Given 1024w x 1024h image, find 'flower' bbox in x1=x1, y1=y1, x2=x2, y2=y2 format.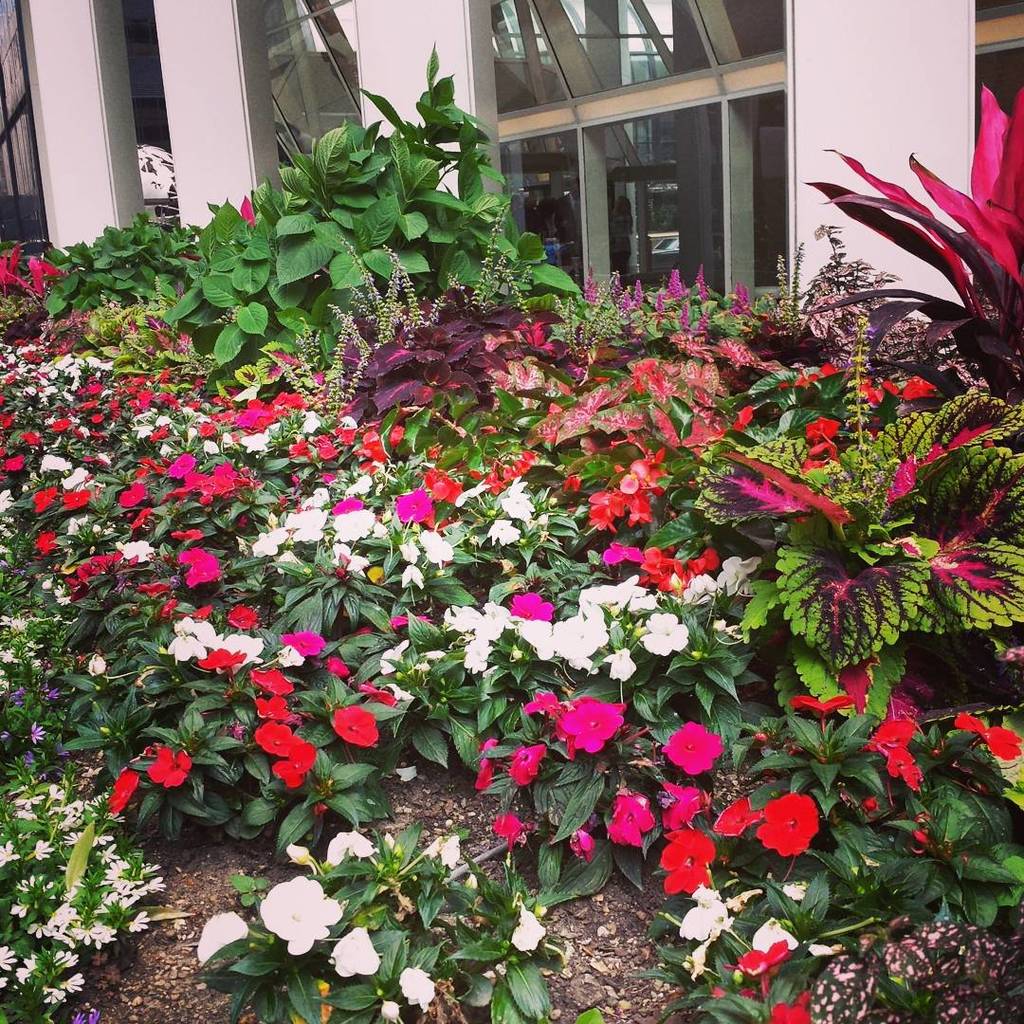
x1=86, y1=410, x2=102, y2=426.
